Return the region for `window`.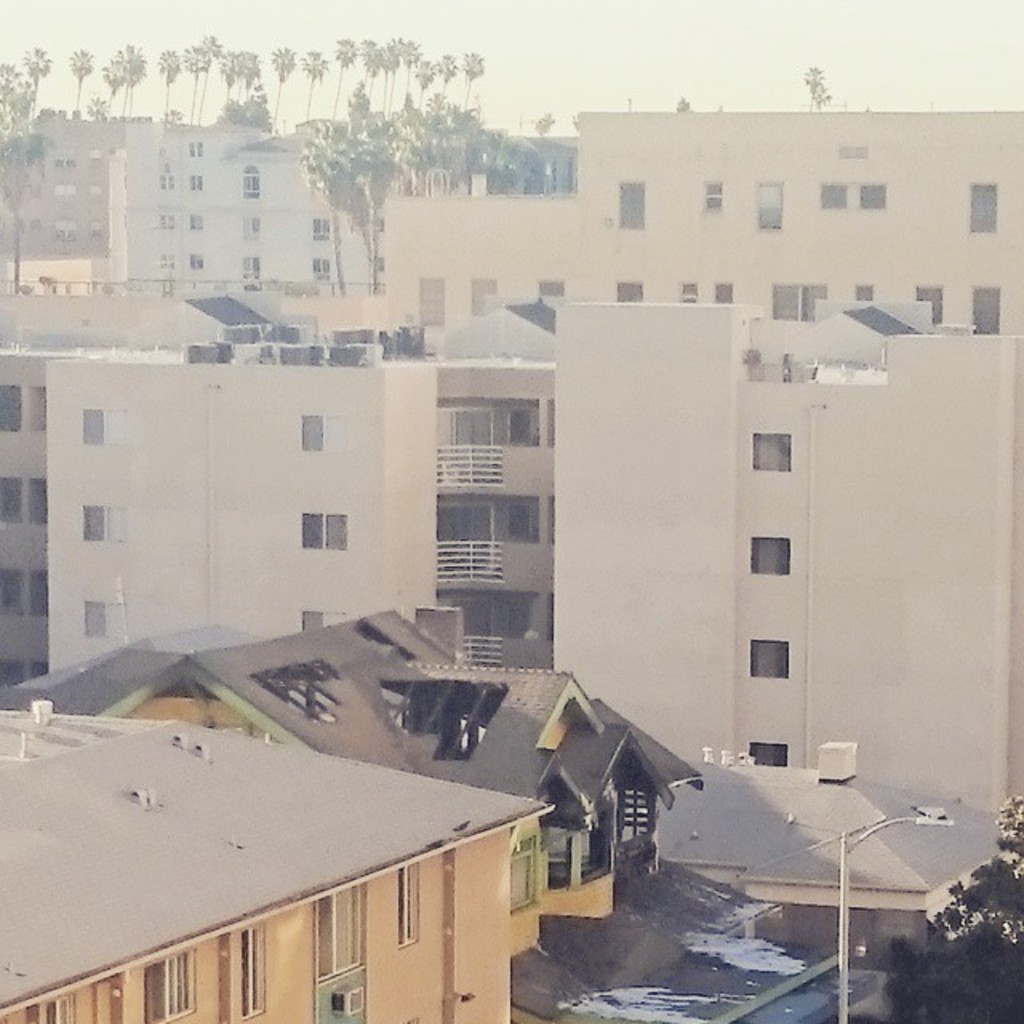
[158,171,174,194].
